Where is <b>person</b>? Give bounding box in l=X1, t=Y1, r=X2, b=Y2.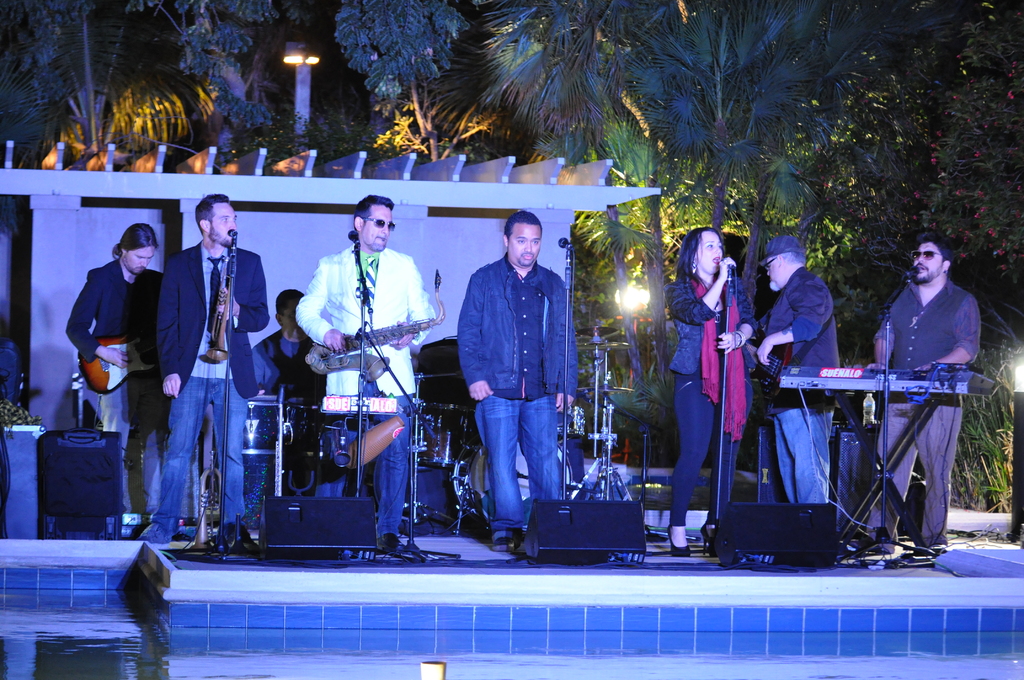
l=291, t=193, r=436, b=558.
